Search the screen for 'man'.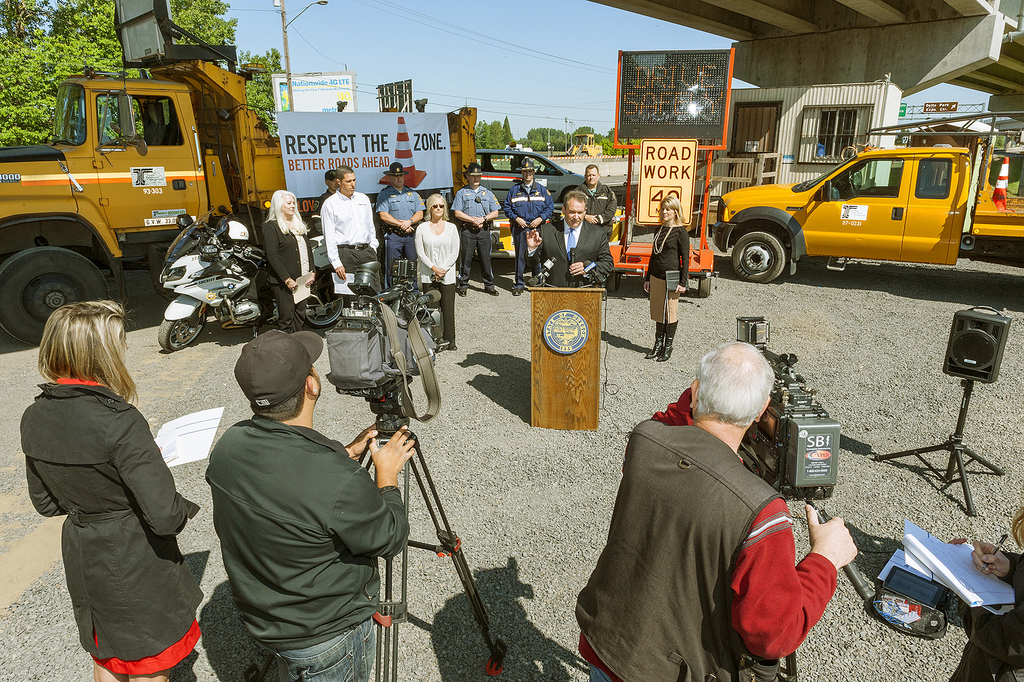
Found at {"x1": 586, "y1": 326, "x2": 851, "y2": 675}.
